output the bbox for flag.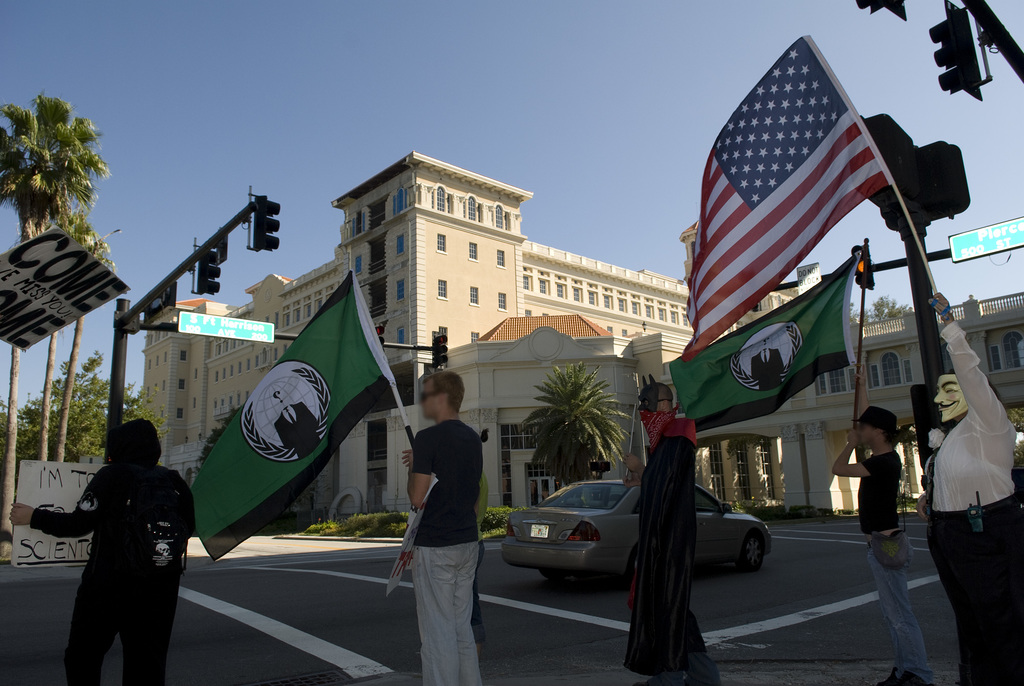
x1=182, y1=274, x2=394, y2=568.
